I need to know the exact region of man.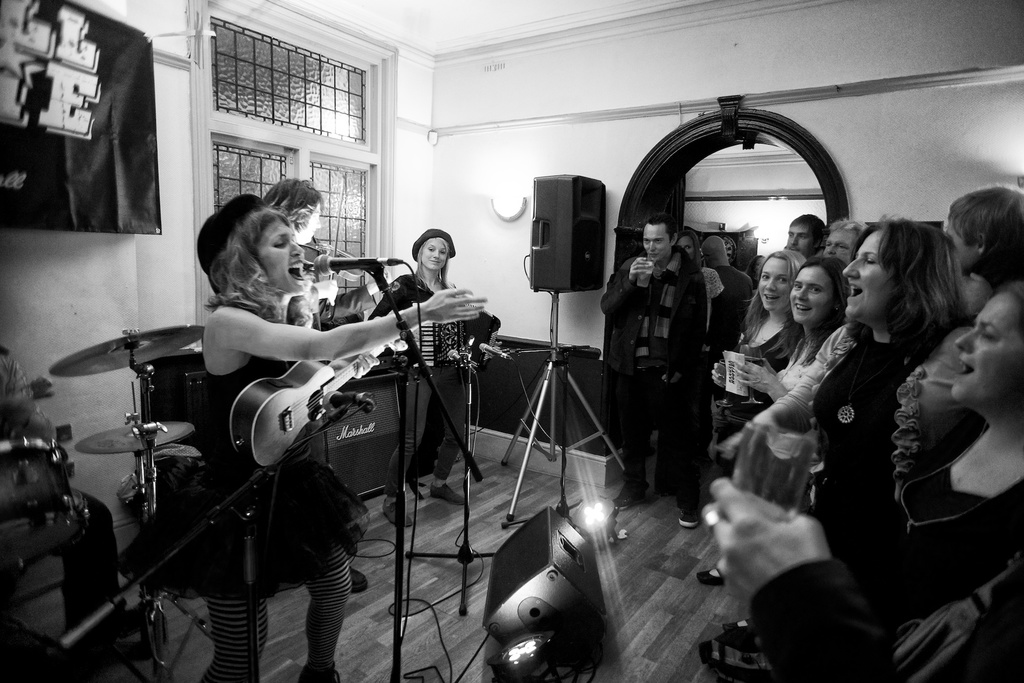
Region: bbox=(621, 206, 730, 506).
